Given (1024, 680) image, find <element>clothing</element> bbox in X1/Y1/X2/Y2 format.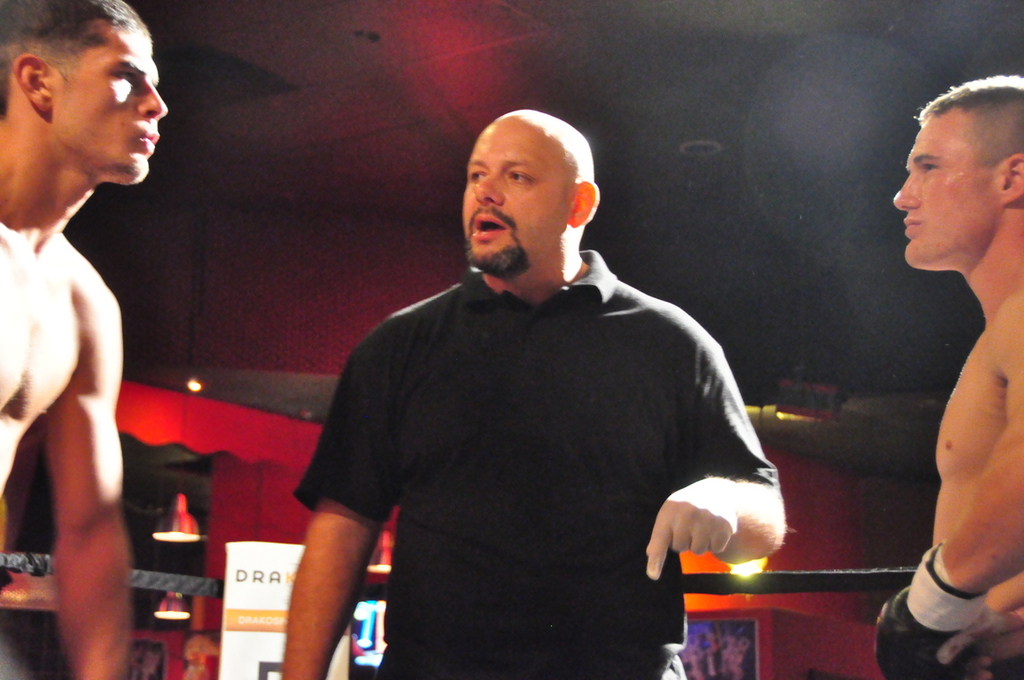
983/655/1023/679.
